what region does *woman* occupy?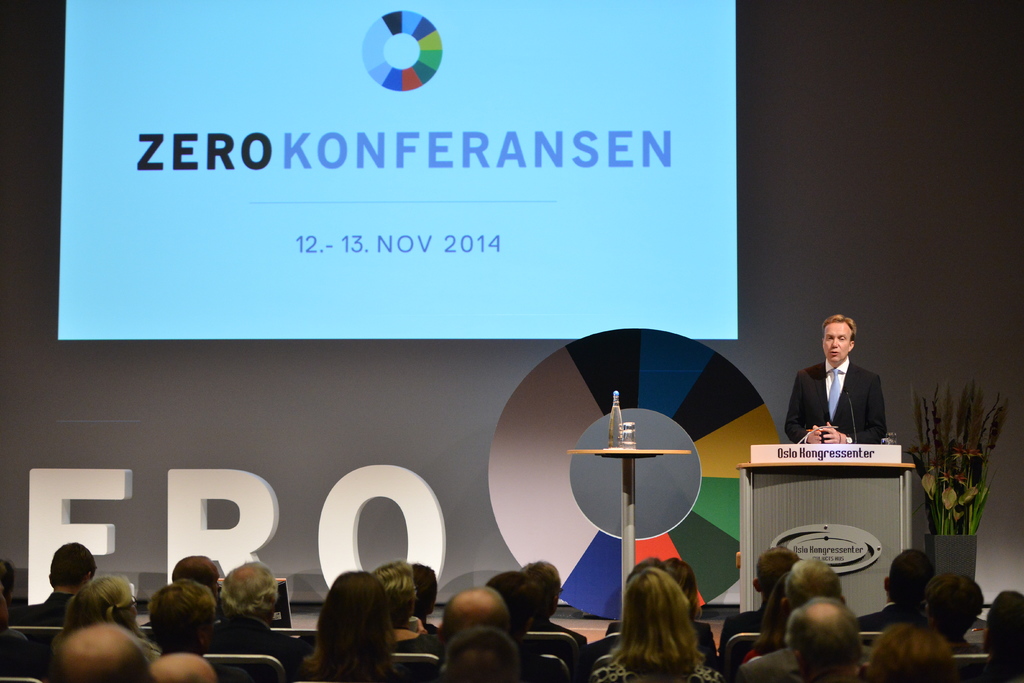
60:576:160:652.
